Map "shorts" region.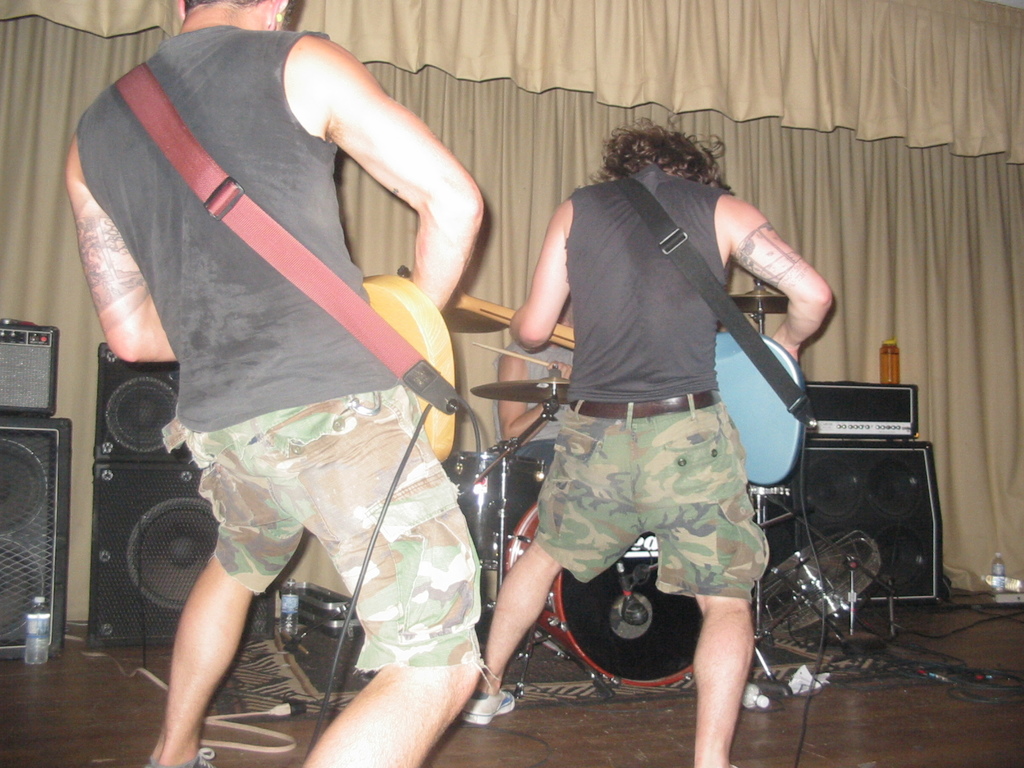
Mapped to 528/415/762/566.
